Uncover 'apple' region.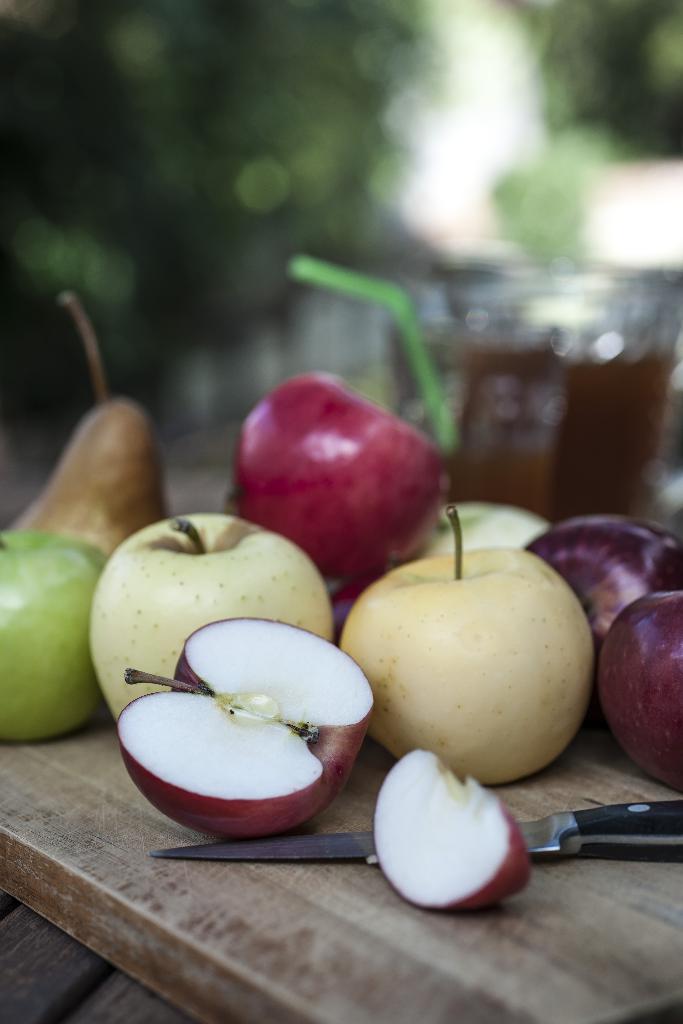
Uncovered: 373 751 538 918.
